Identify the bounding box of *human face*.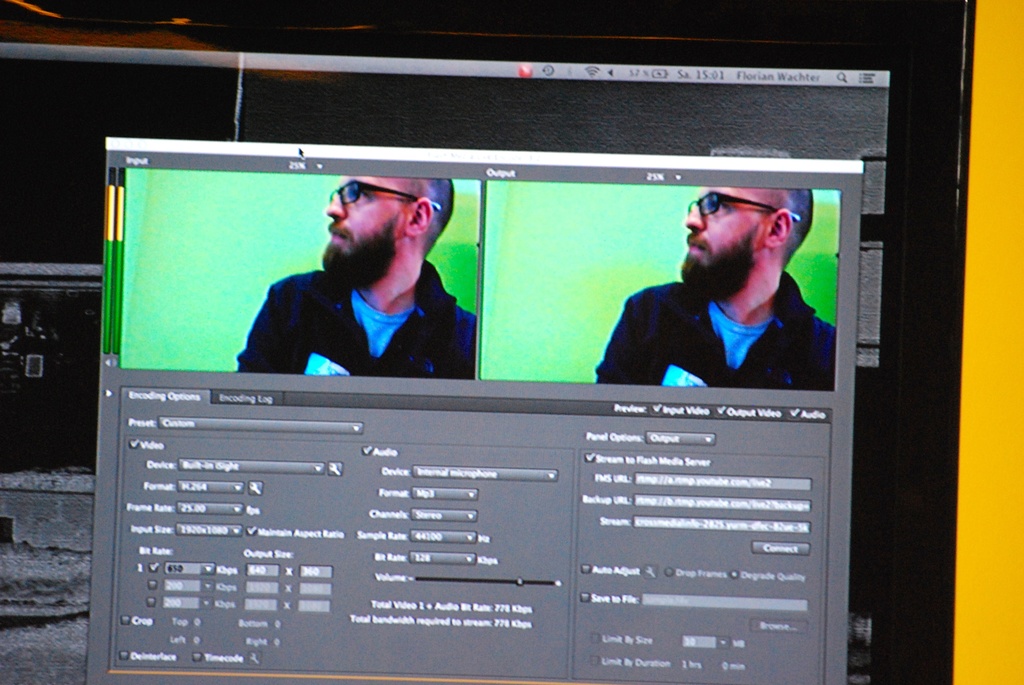
x1=678 y1=182 x2=772 y2=281.
